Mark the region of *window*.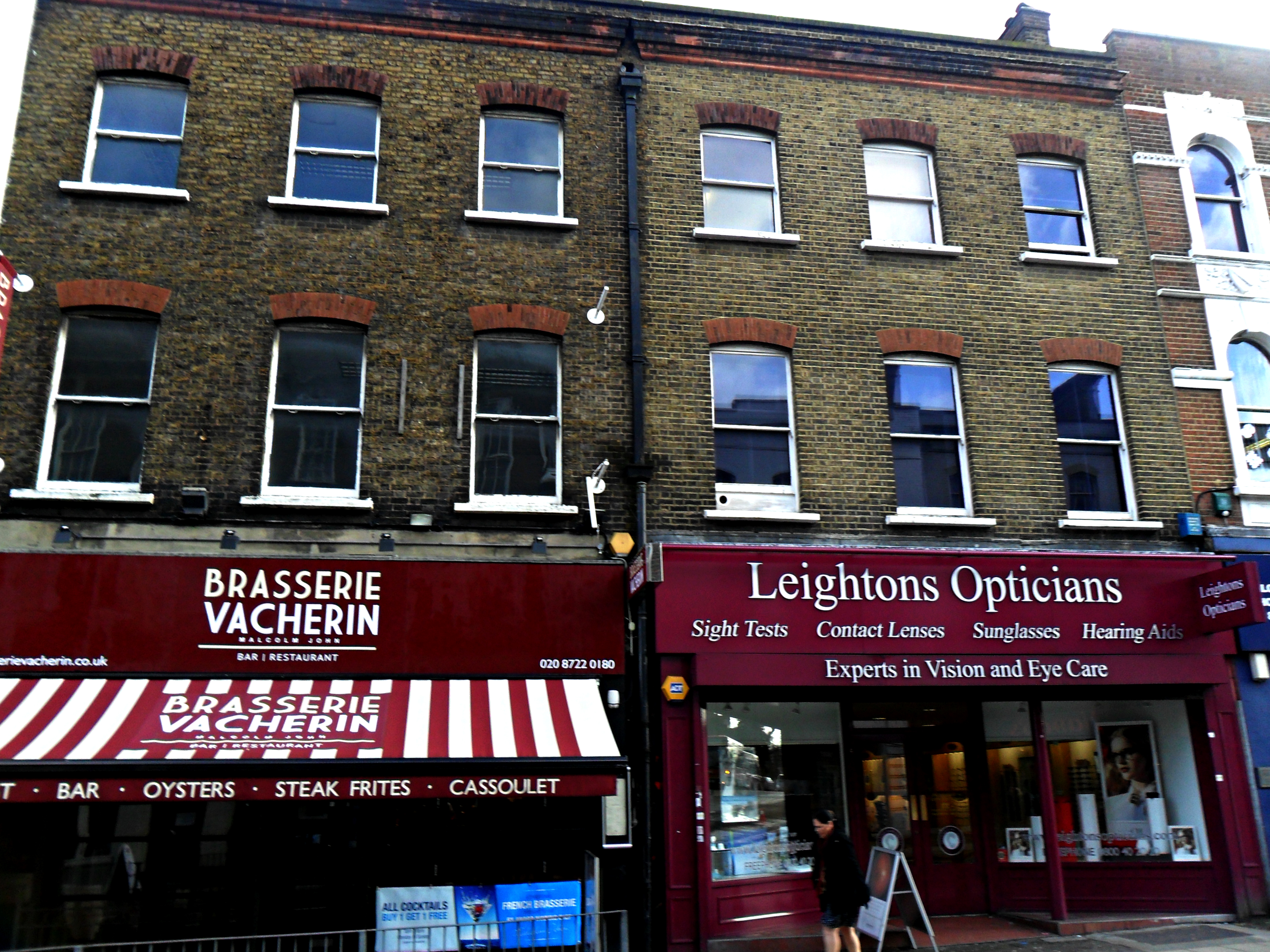
Region: 400 108 414 154.
